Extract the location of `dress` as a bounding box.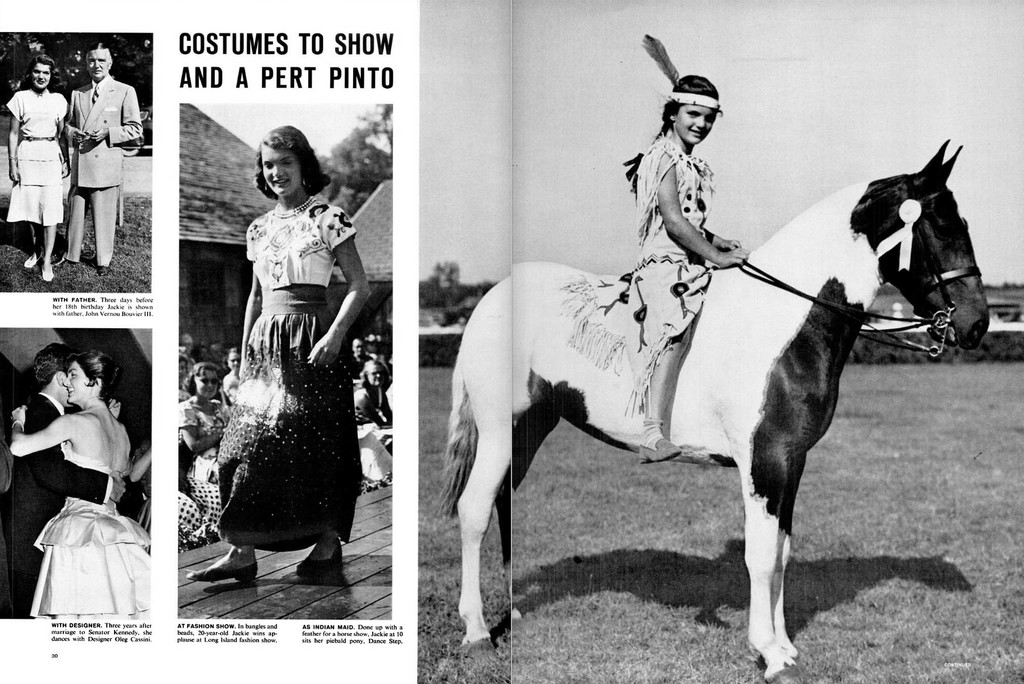
<box>3,86,68,231</box>.
